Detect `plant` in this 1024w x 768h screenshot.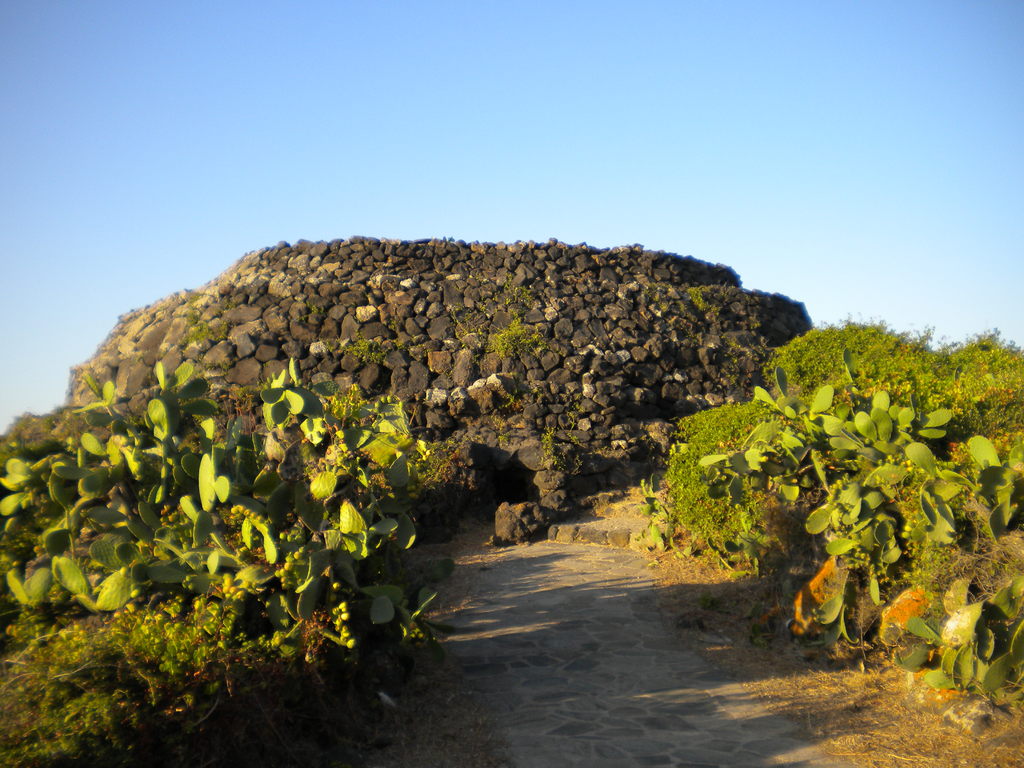
Detection: box(502, 276, 540, 309).
